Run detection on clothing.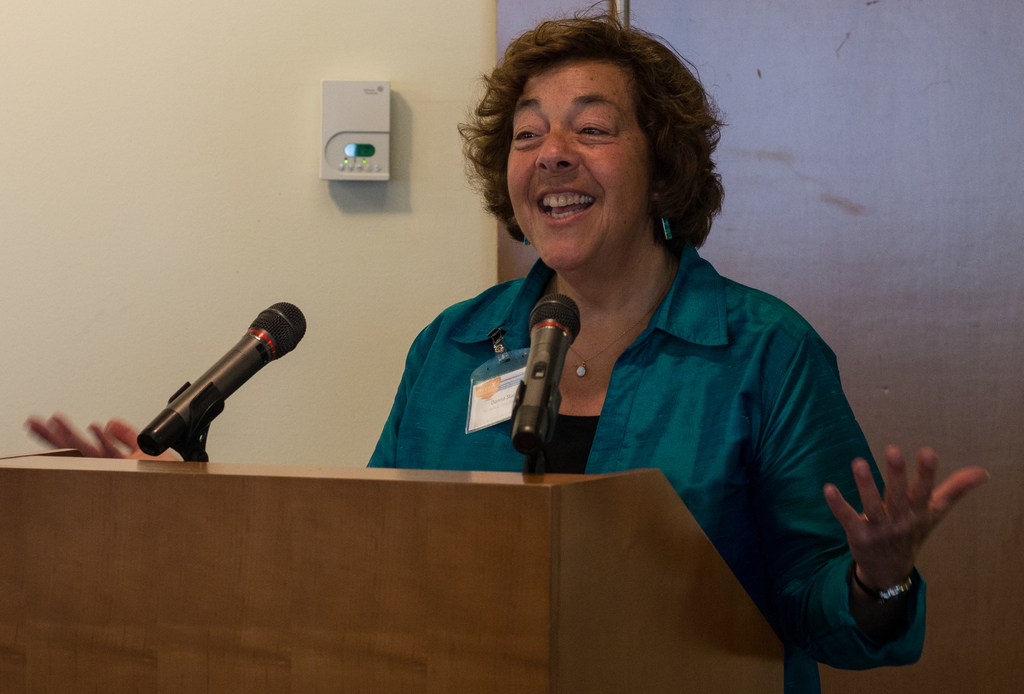
Result: detection(360, 233, 930, 693).
